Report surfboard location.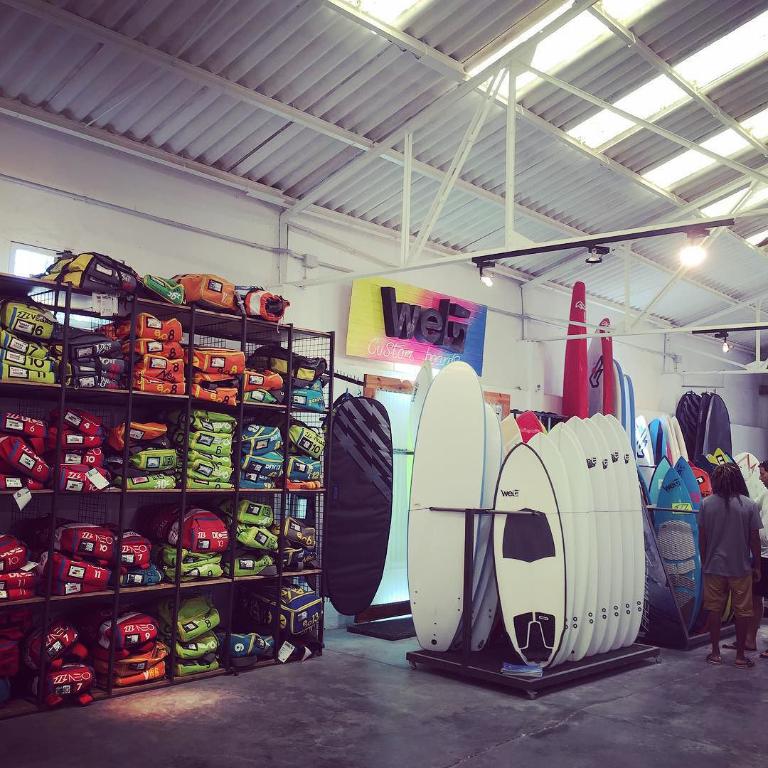
Report: 676,389,703,453.
